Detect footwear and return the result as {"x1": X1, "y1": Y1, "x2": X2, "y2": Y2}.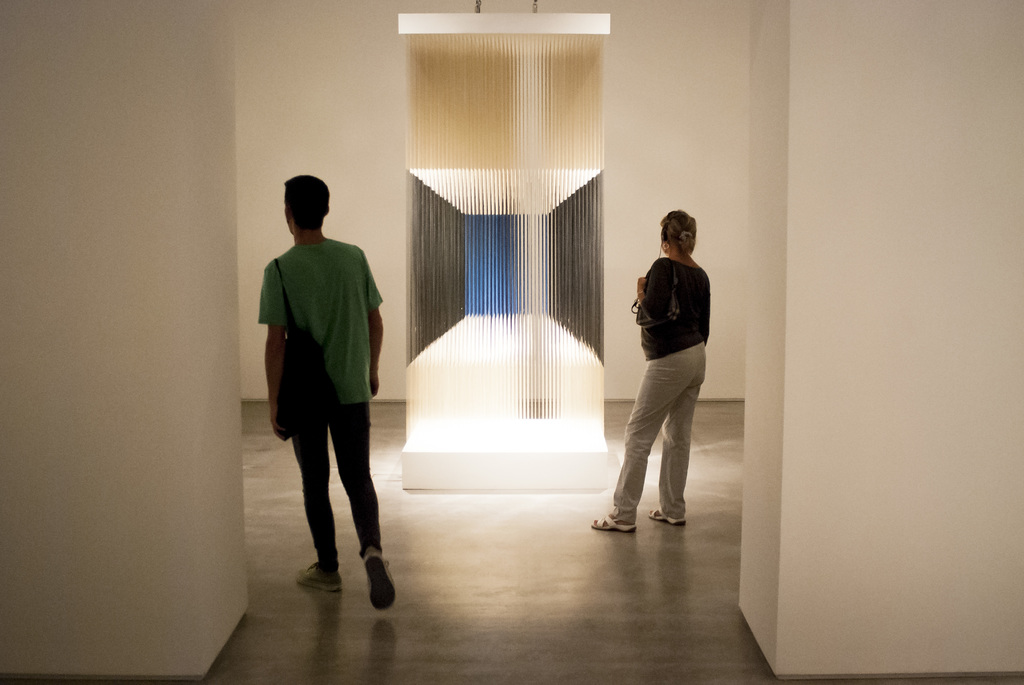
{"x1": 367, "y1": 544, "x2": 396, "y2": 606}.
